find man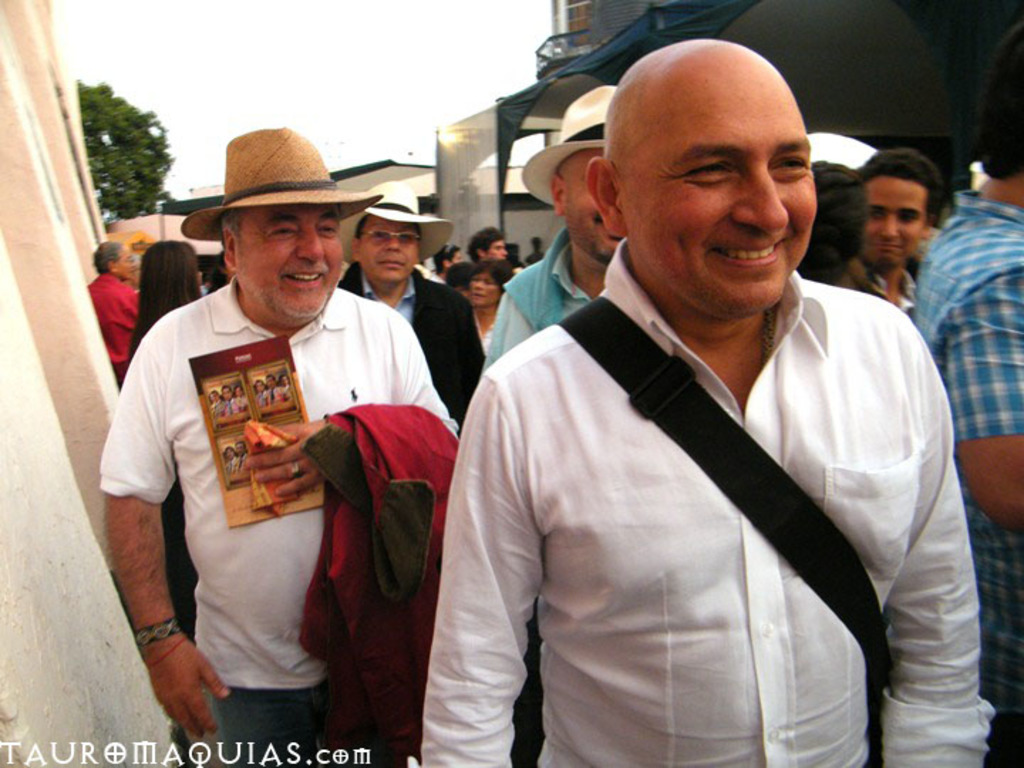
(466, 225, 519, 265)
